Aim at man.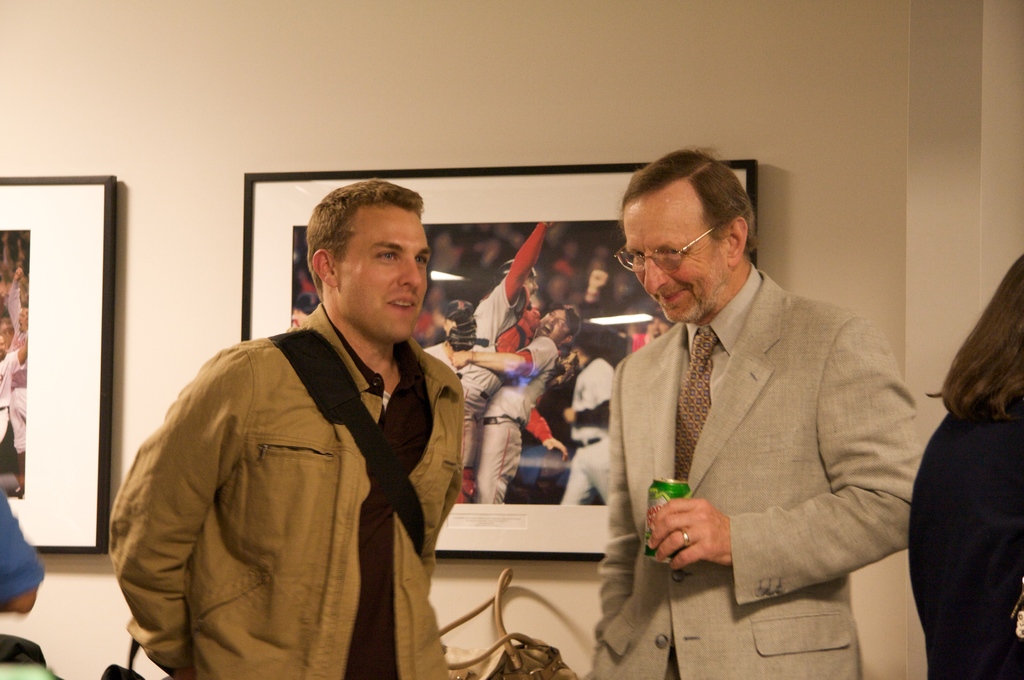
Aimed at Rect(561, 132, 932, 663).
